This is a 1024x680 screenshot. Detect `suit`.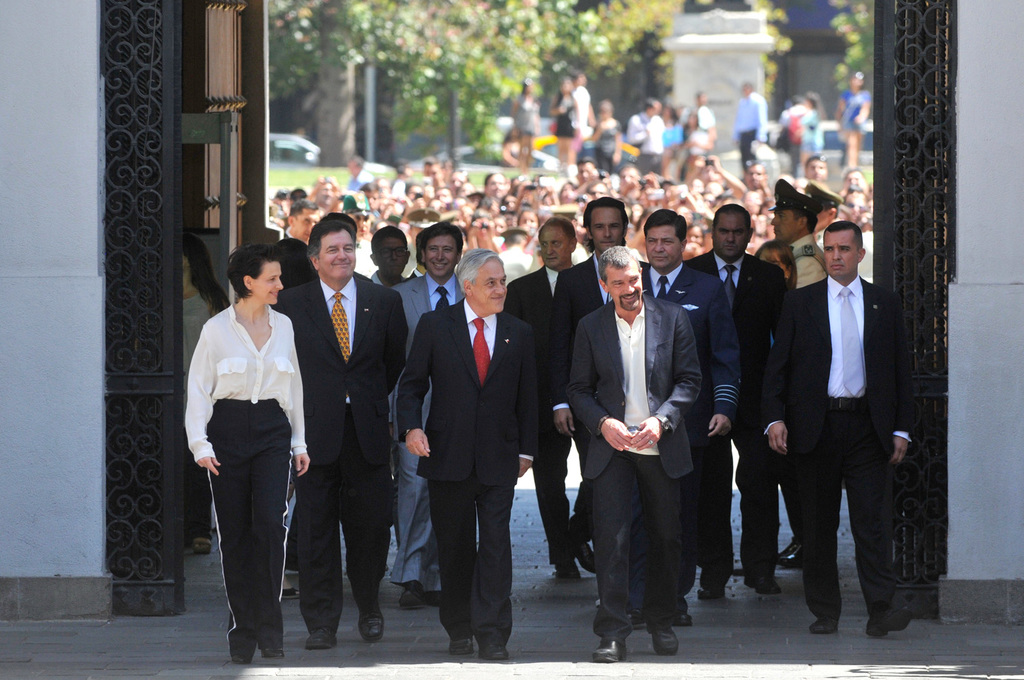
bbox=(547, 201, 642, 408).
